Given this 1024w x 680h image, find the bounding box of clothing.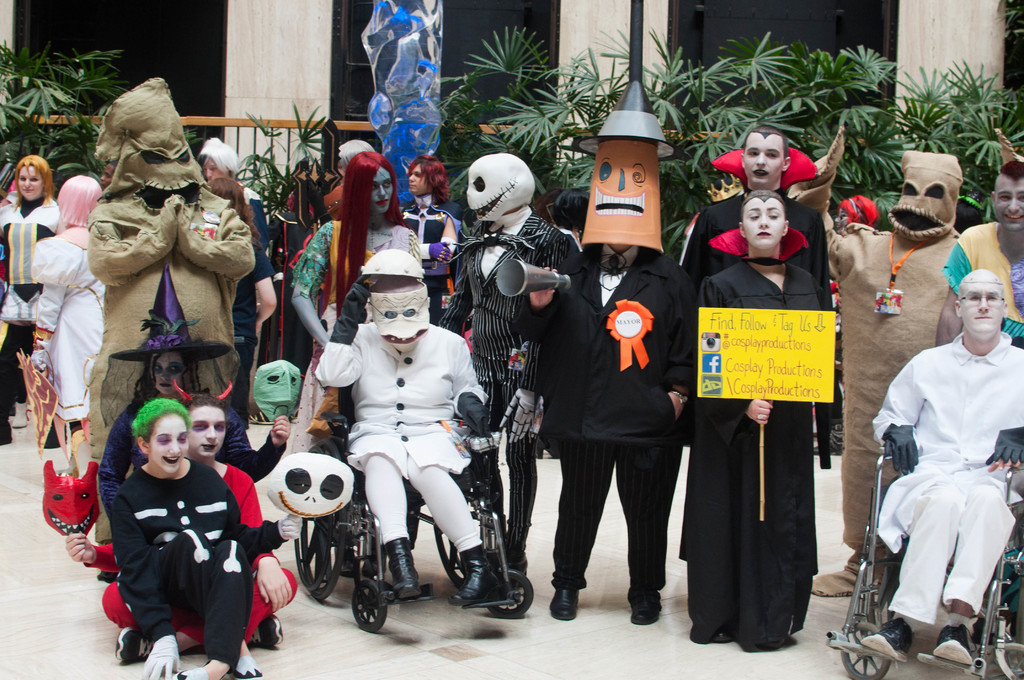
detection(868, 333, 1023, 627).
